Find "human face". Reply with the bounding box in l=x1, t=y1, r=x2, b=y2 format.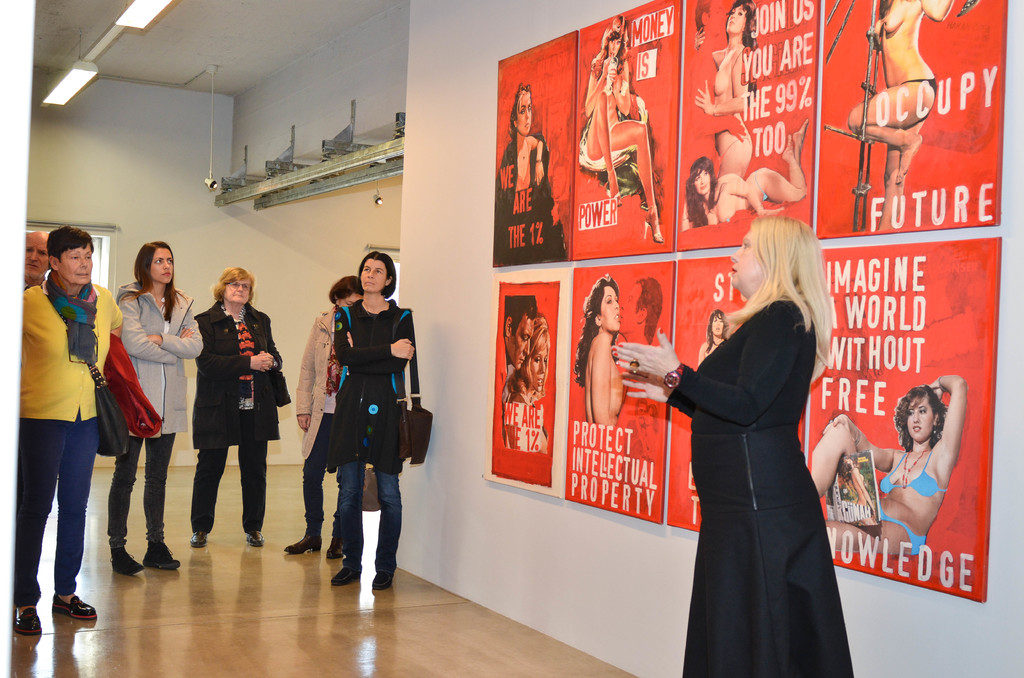
l=606, t=29, r=624, b=56.
